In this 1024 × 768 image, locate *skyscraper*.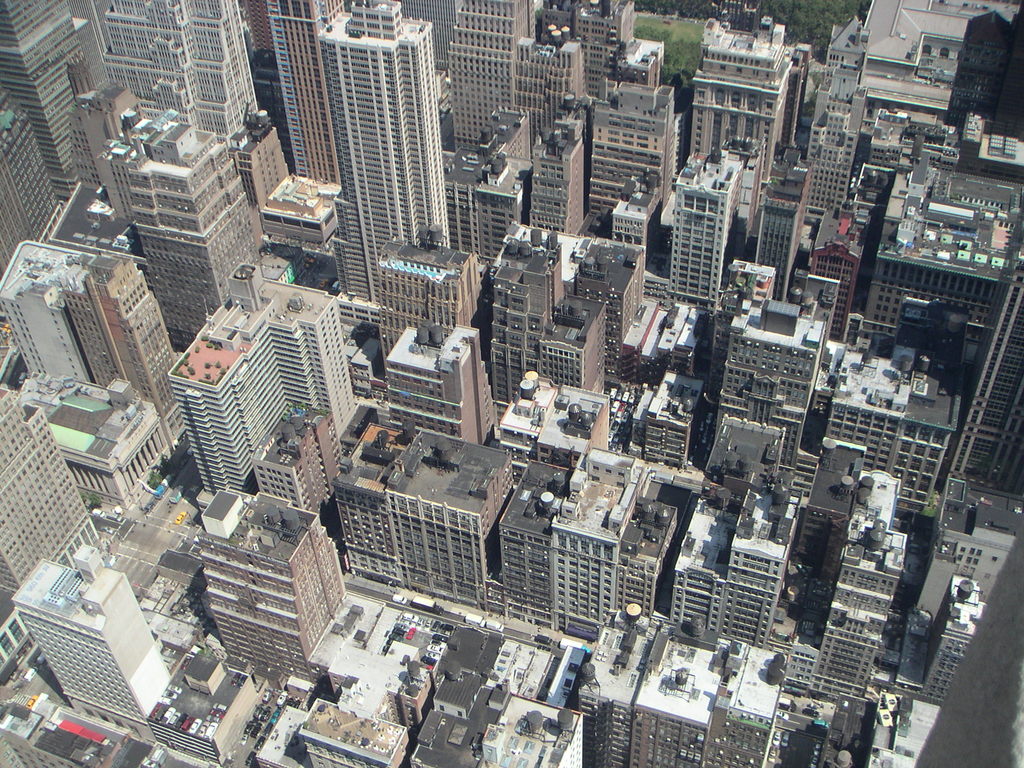
Bounding box: [x1=0, y1=0, x2=102, y2=191].
